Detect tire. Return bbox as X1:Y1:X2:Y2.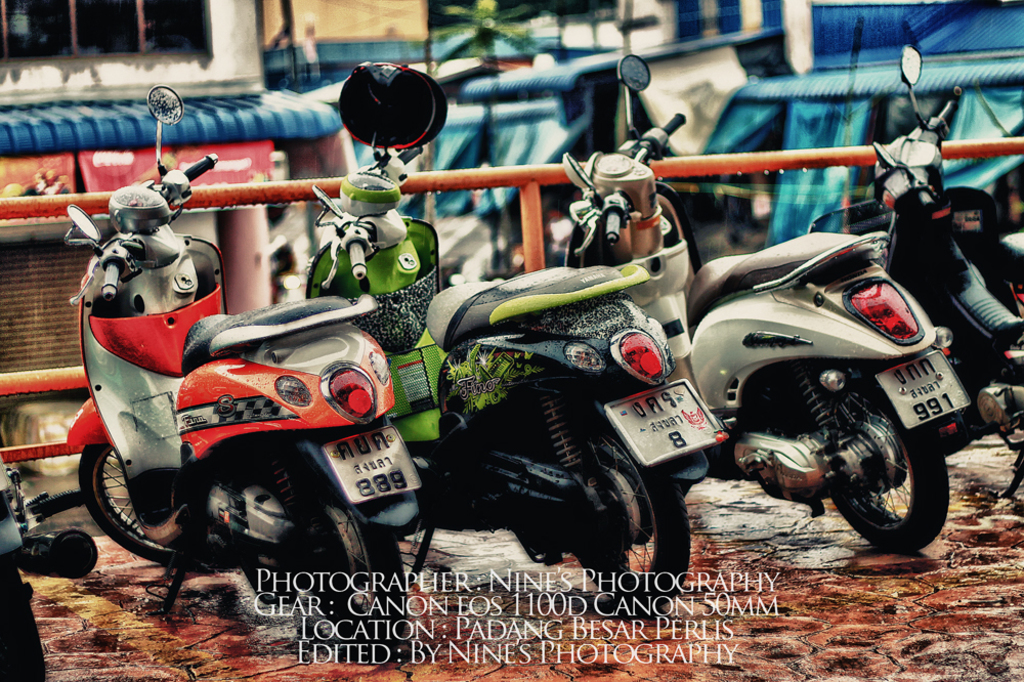
570:418:695:612.
